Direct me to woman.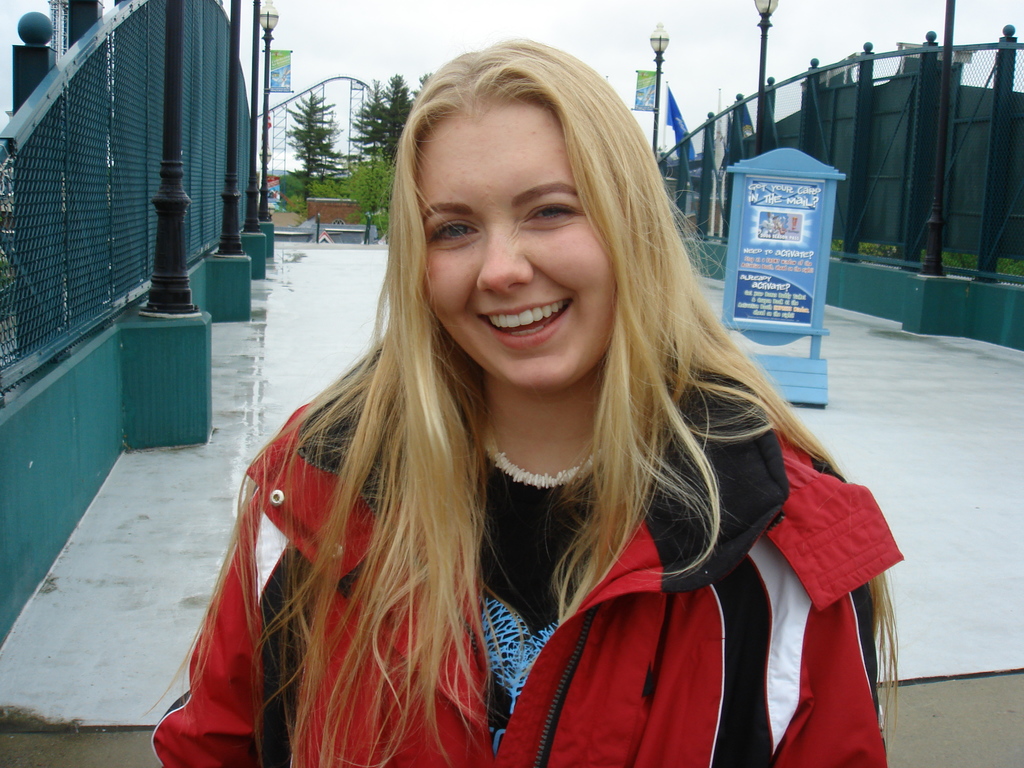
Direction: (154,29,908,767).
